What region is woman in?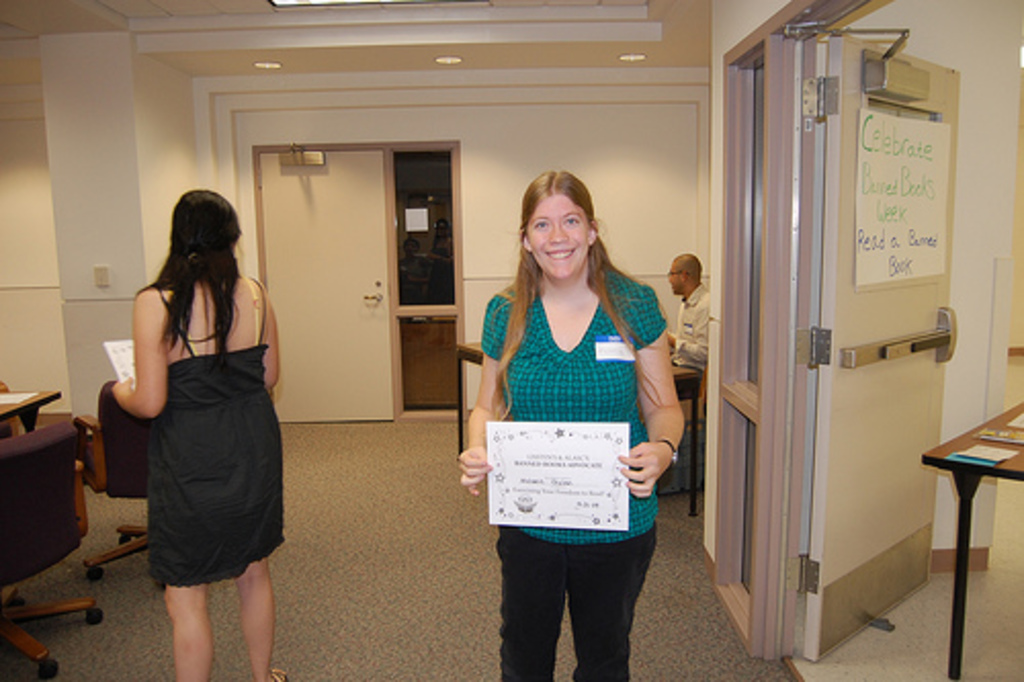
rect(102, 180, 285, 668).
